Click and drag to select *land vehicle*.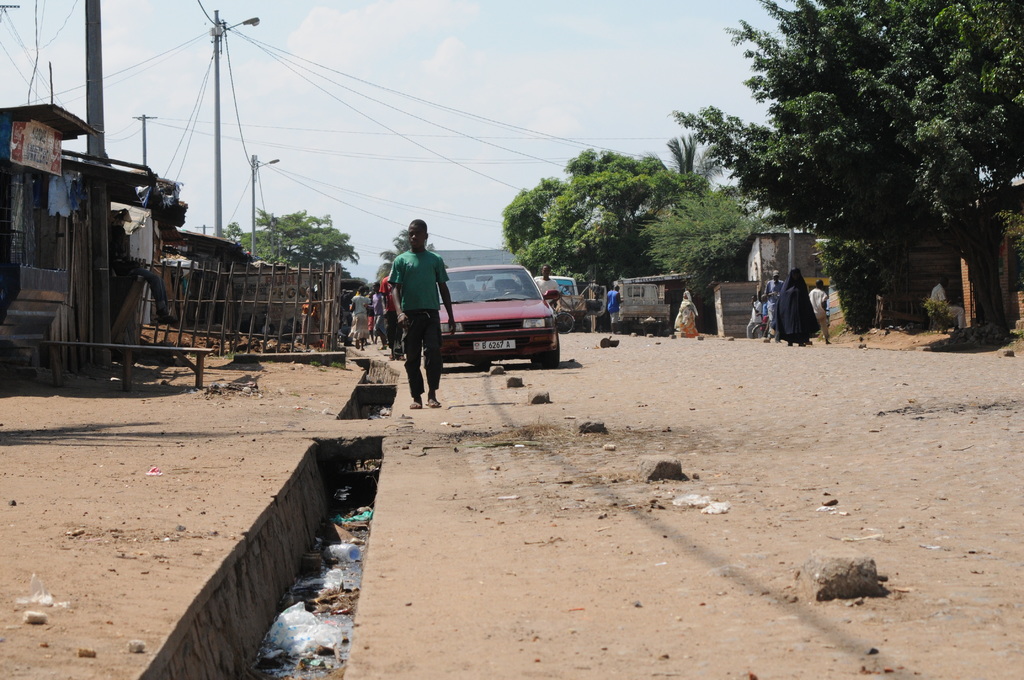
Selection: {"left": 559, "top": 285, "right": 607, "bottom": 324}.
